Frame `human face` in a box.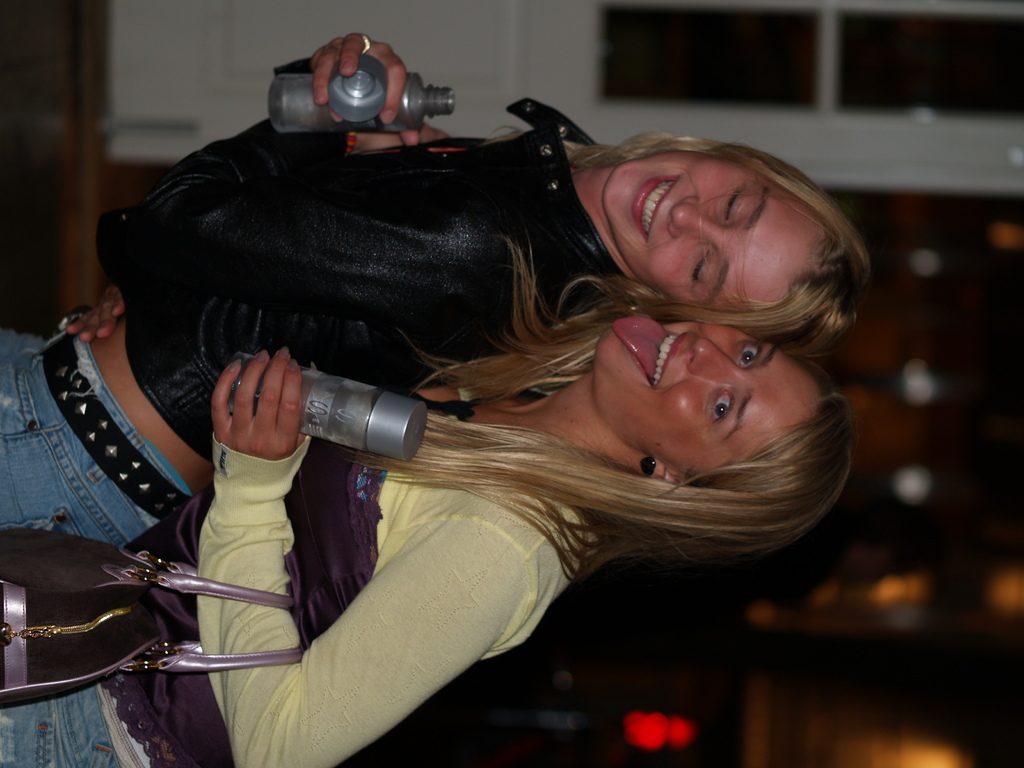
(604,148,817,300).
